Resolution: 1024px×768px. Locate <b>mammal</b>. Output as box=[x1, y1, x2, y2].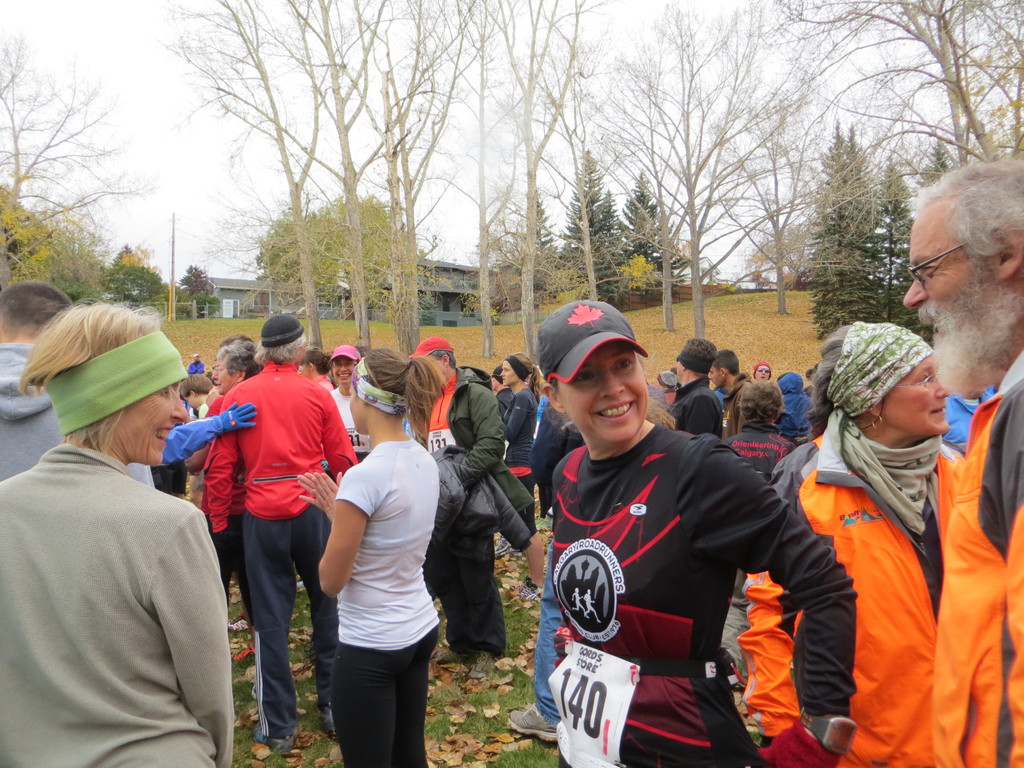
box=[707, 346, 751, 438].
